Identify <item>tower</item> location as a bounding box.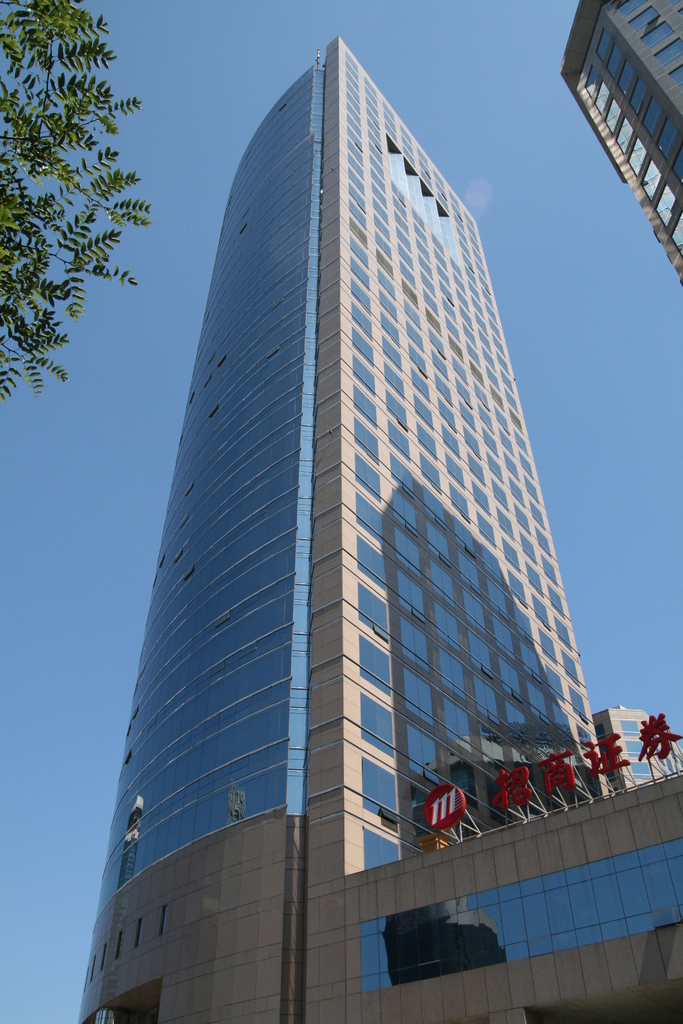
box(565, 0, 682, 283).
